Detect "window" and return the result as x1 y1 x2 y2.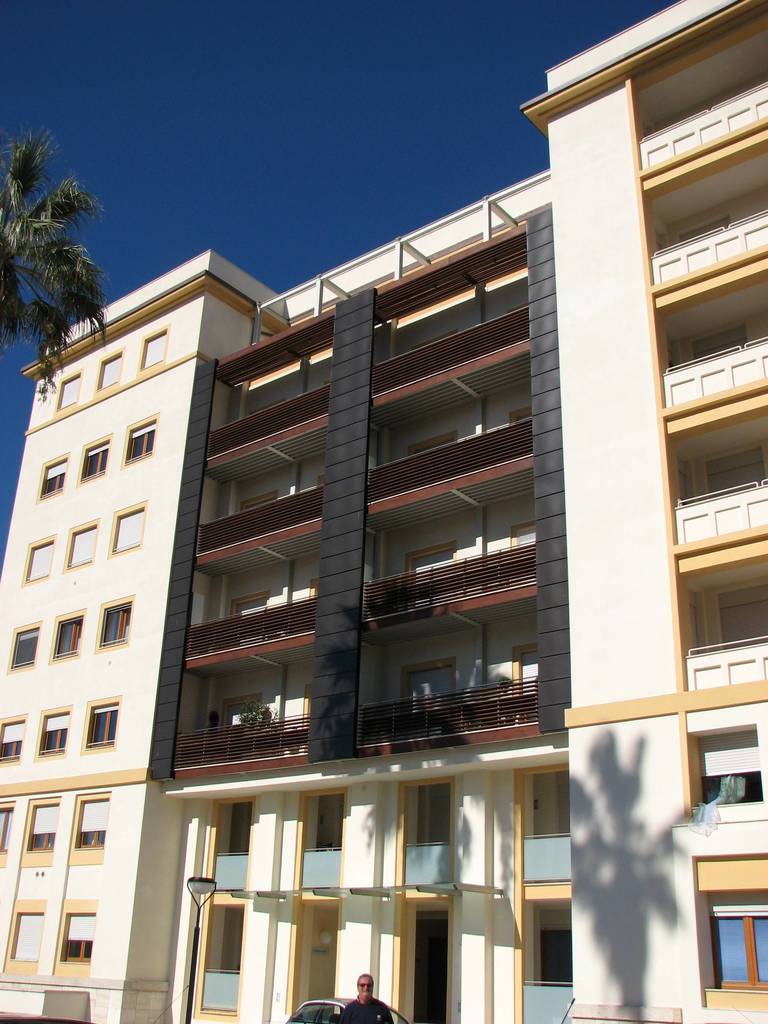
62 911 100 965.
